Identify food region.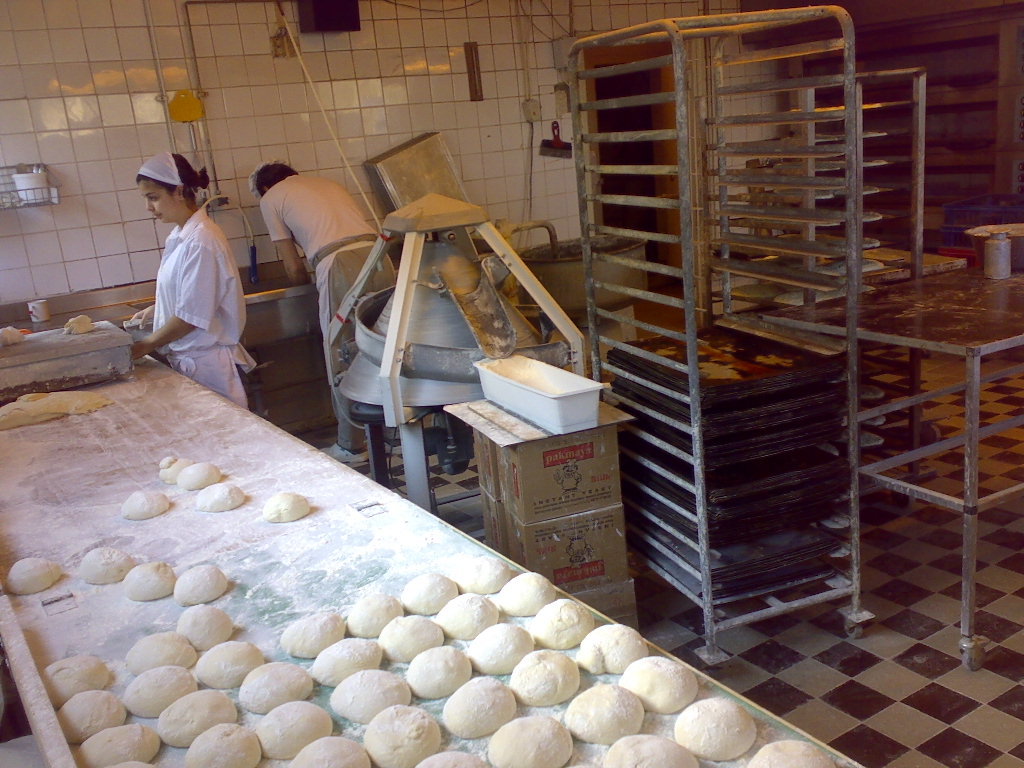
Region: BBox(398, 193, 480, 216).
